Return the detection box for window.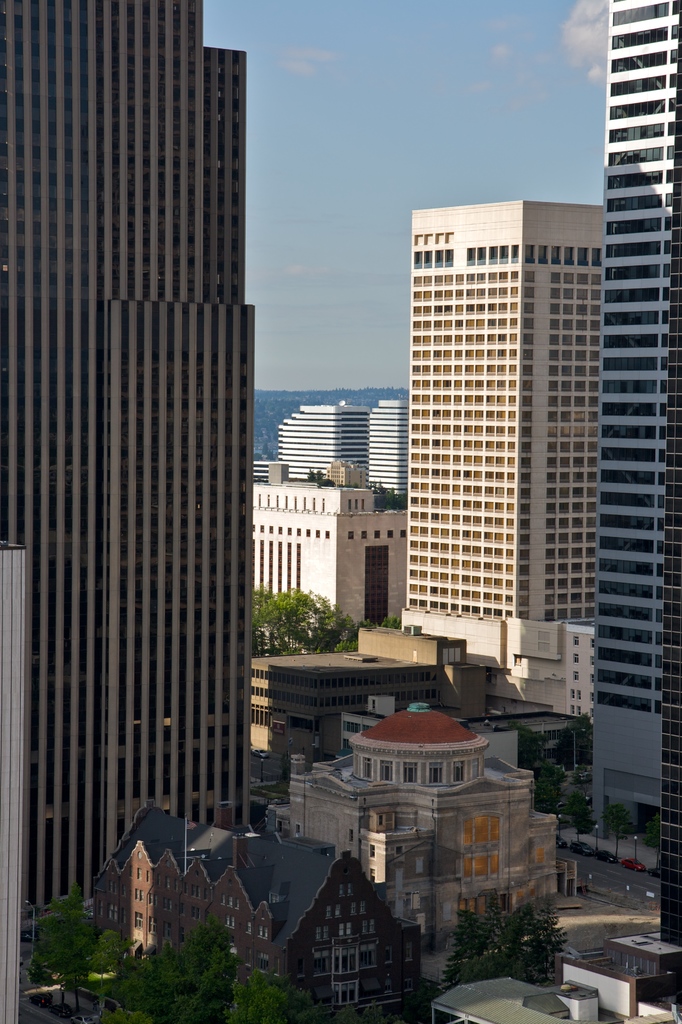
[450,757,466,783].
